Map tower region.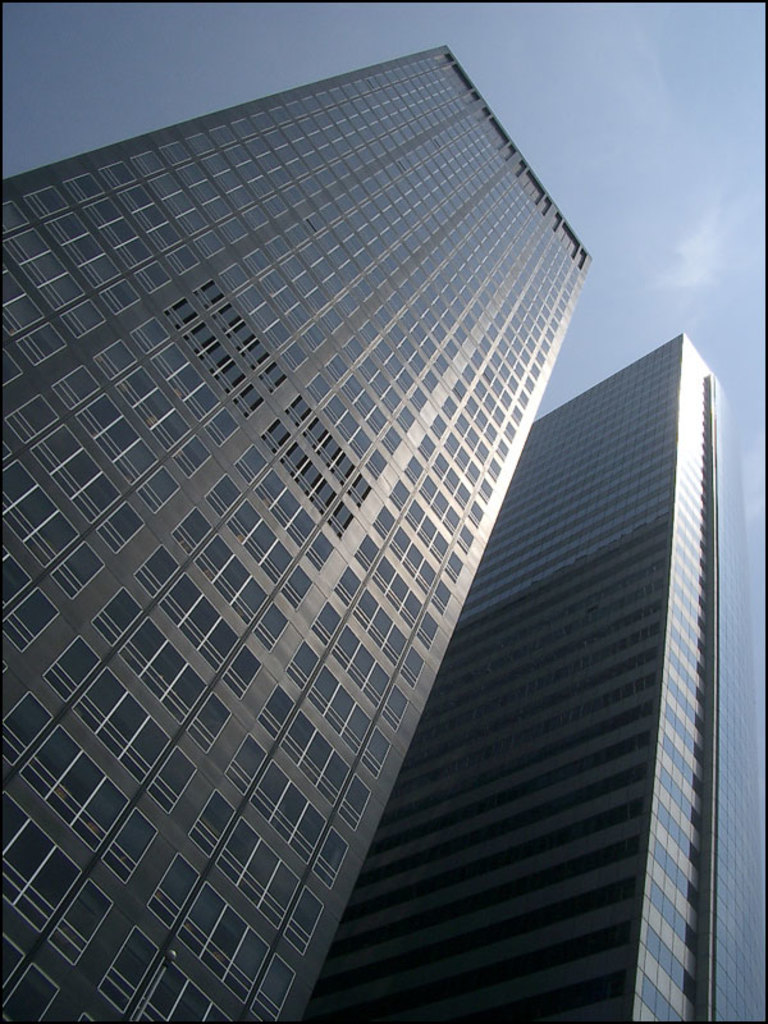
Mapped to bbox=(301, 332, 767, 1023).
